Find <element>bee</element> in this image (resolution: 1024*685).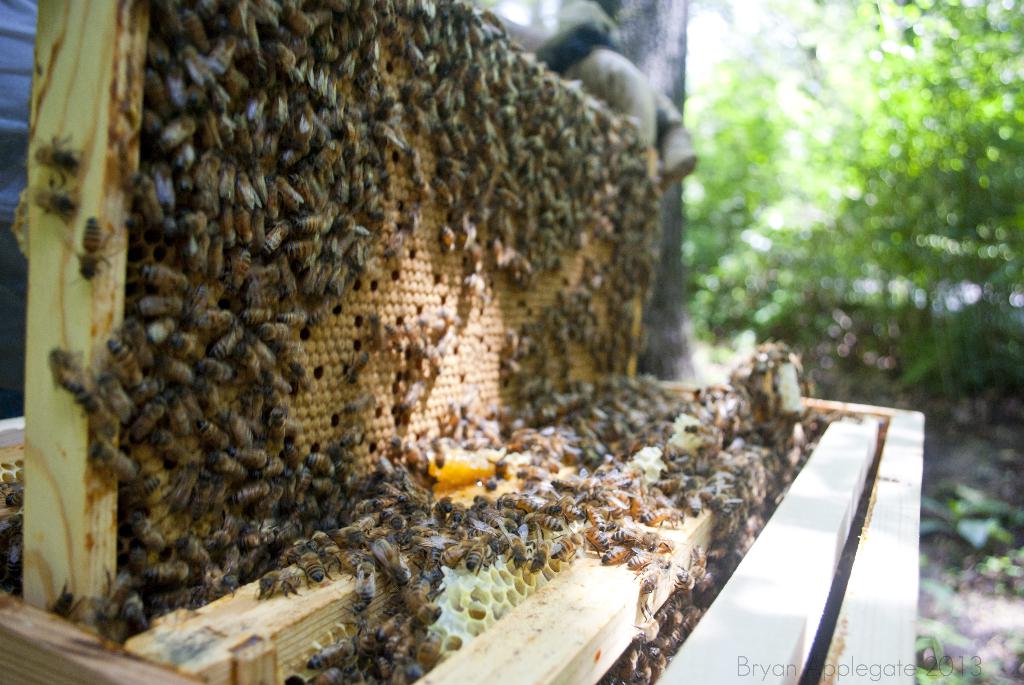
{"left": 301, "top": 489, "right": 319, "bottom": 518}.
